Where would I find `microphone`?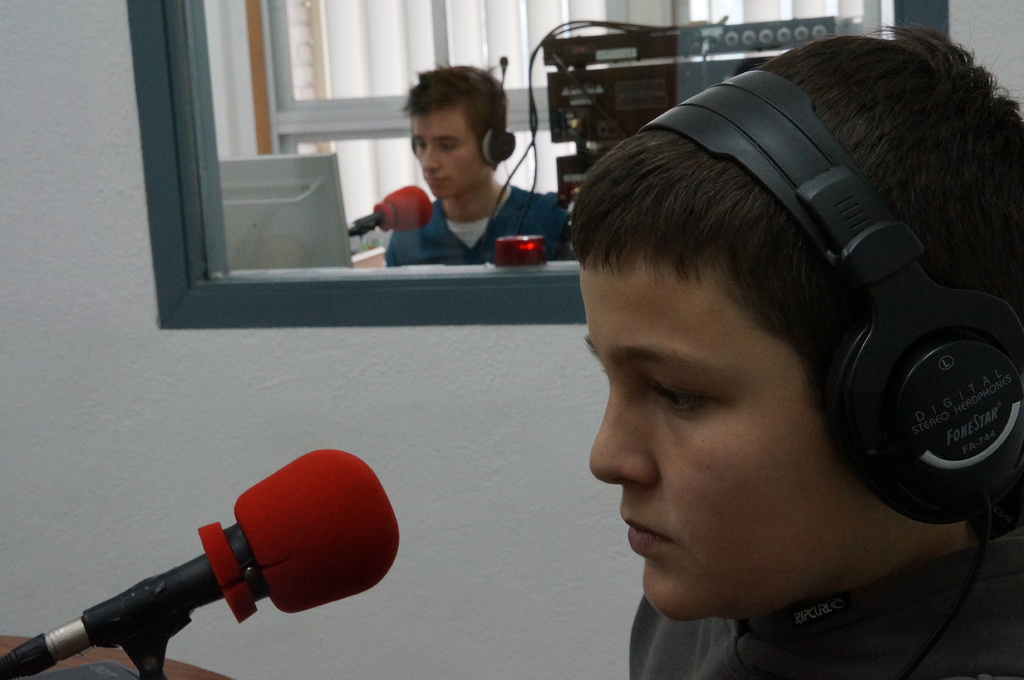
At (500,55,508,67).
